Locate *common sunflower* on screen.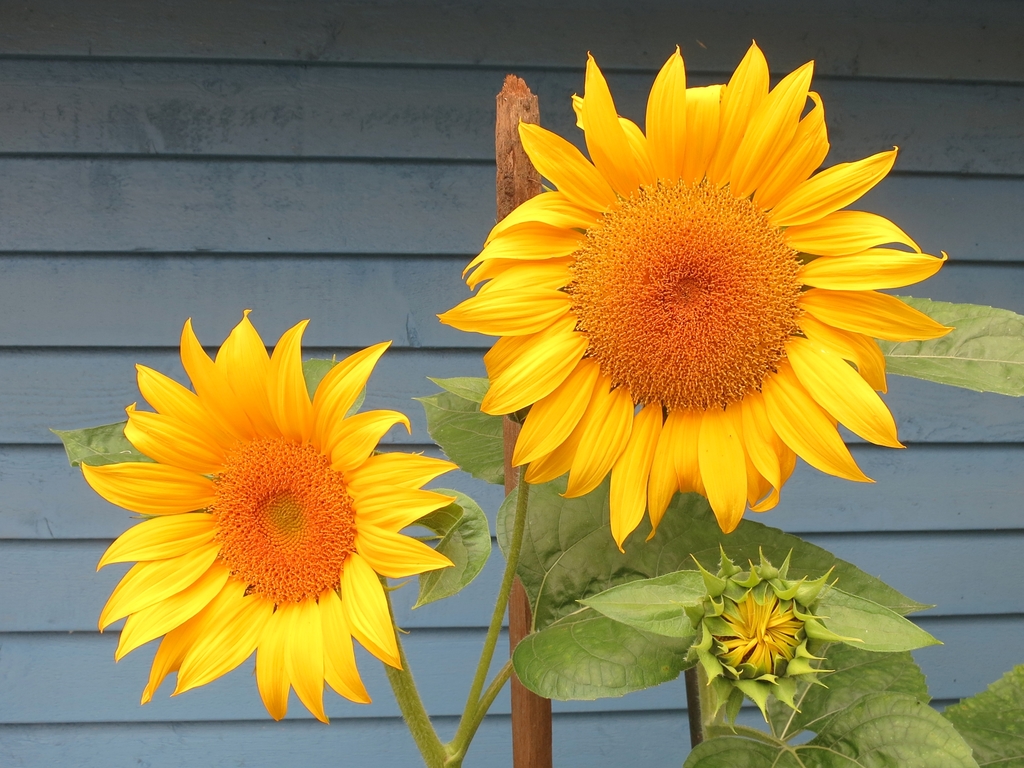
On screen at <bbox>436, 42, 948, 572</bbox>.
